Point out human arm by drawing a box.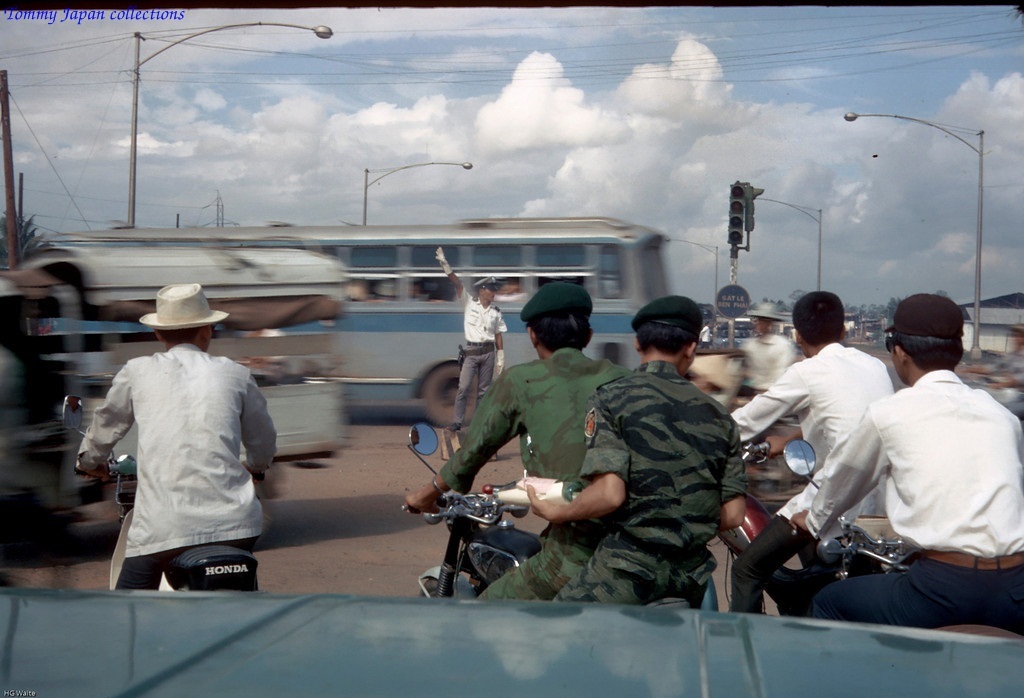
crop(527, 378, 630, 526).
